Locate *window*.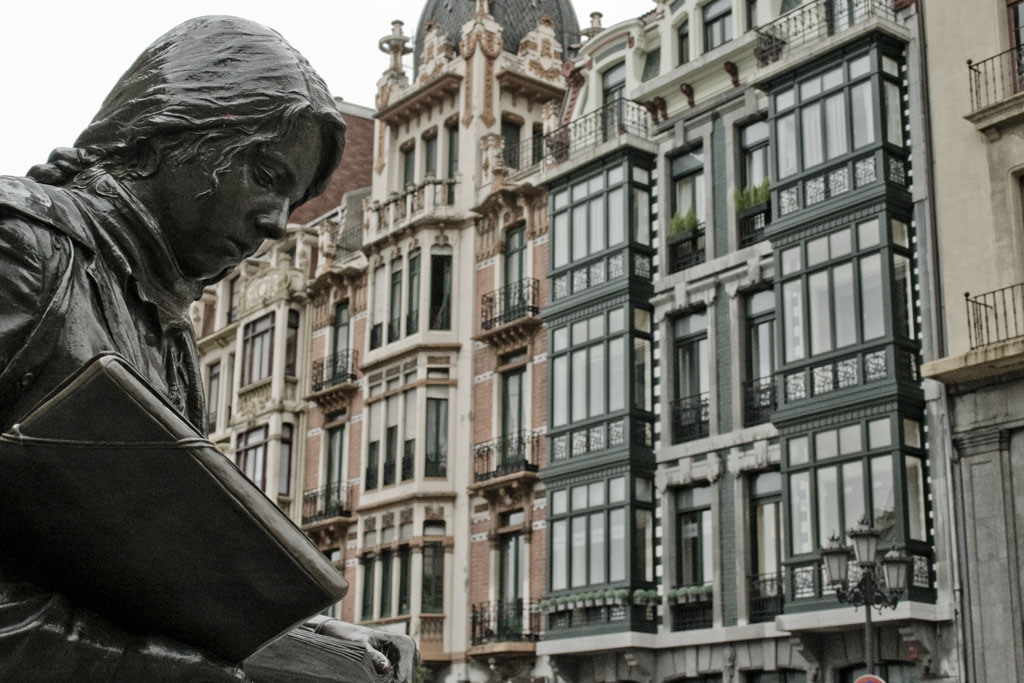
Bounding box: (328,432,351,488).
